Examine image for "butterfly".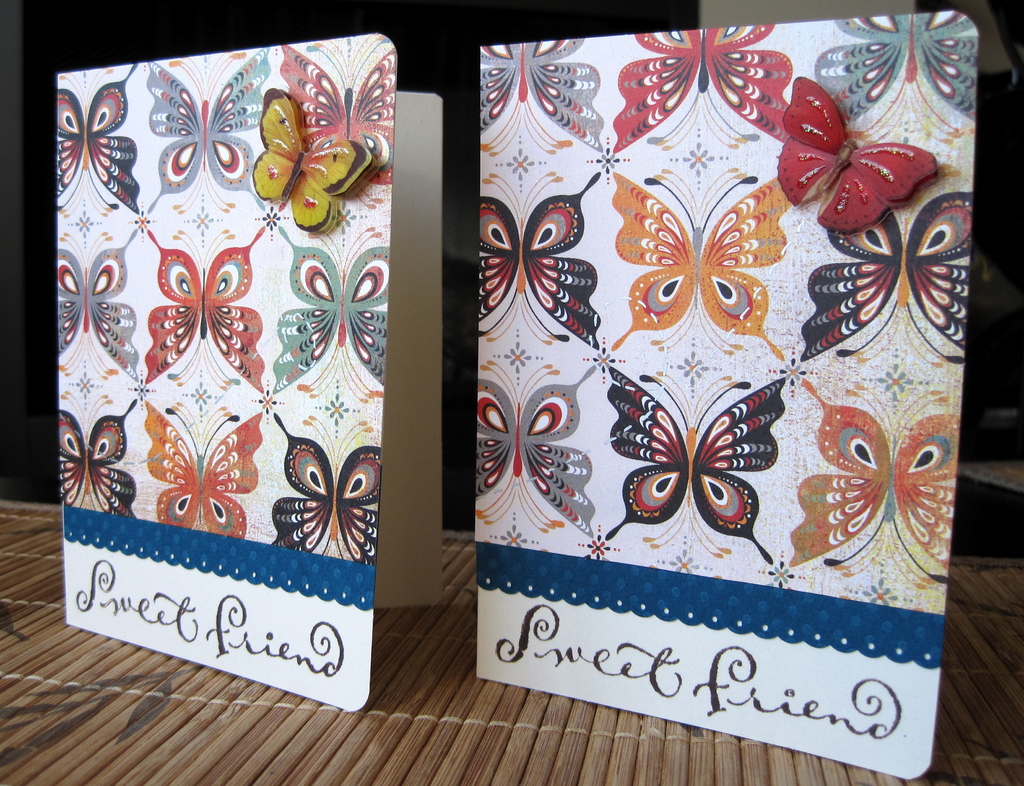
Examination result: x1=59 y1=231 x2=138 y2=377.
